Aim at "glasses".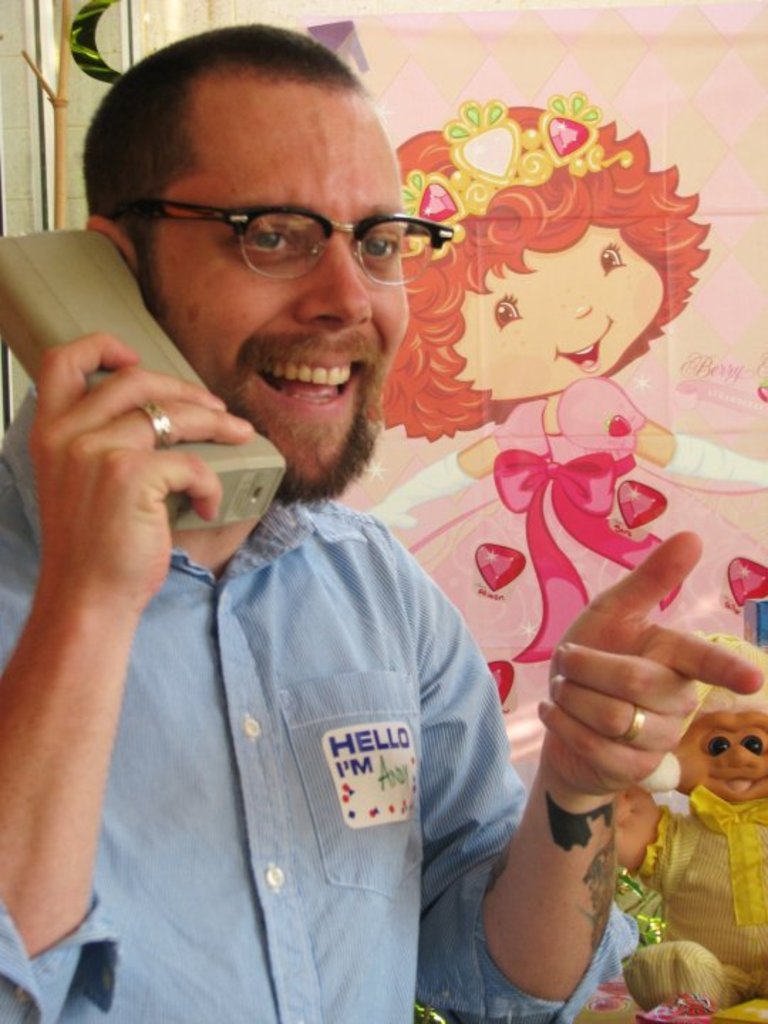
Aimed at region(158, 198, 458, 282).
